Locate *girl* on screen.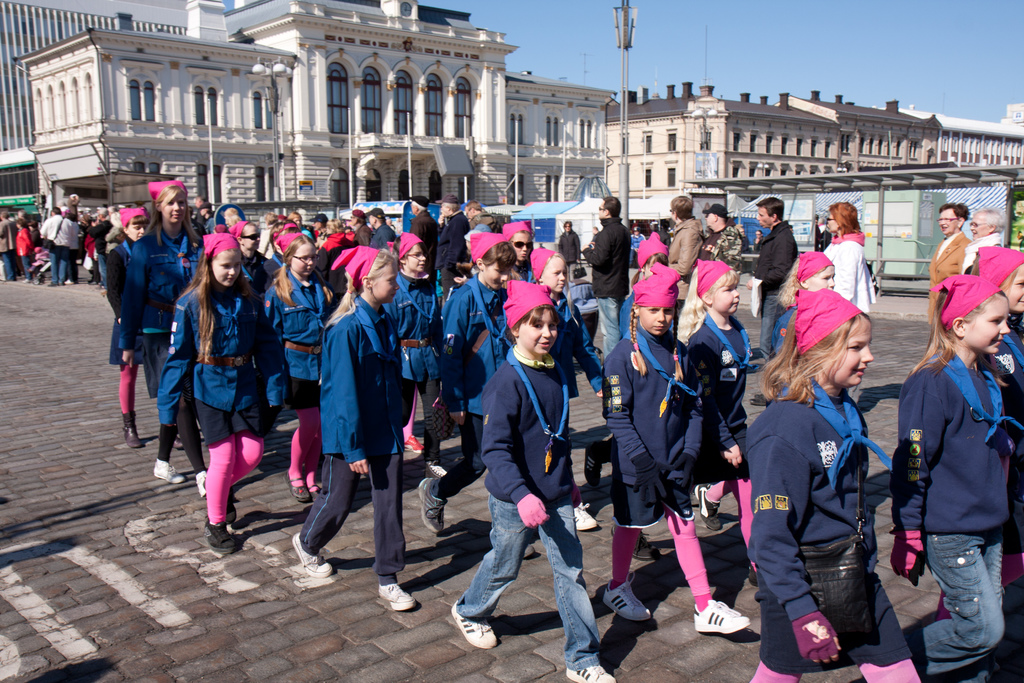
On screen at bbox=(266, 231, 332, 503).
